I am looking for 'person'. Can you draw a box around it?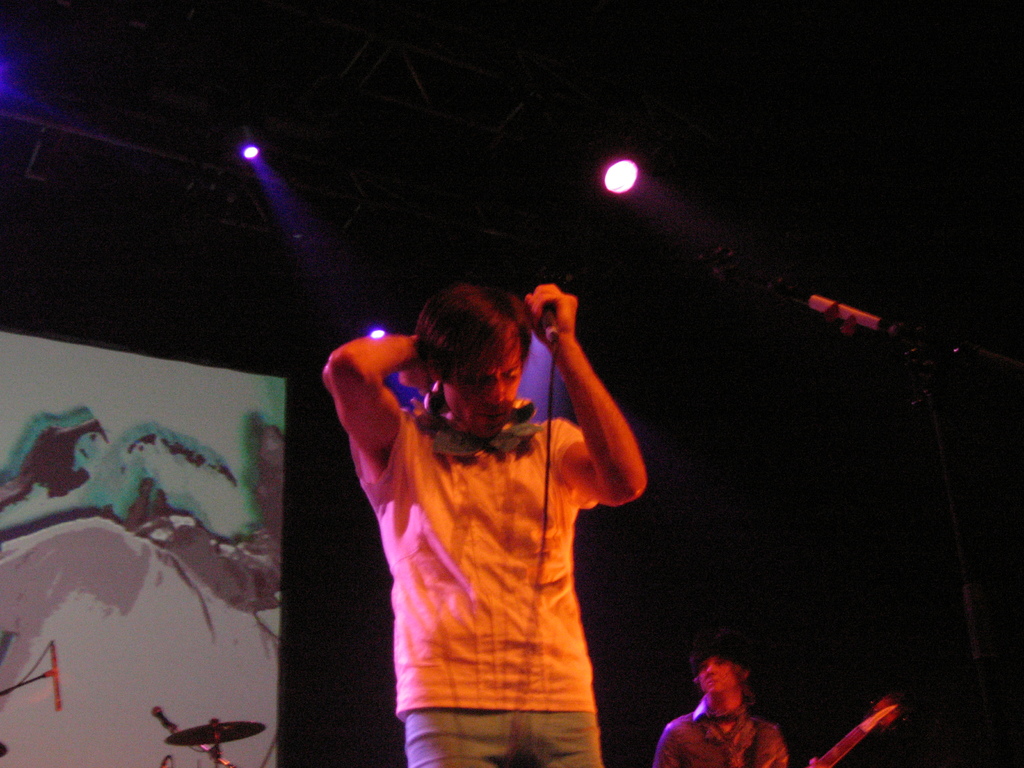
Sure, the bounding box is [x1=654, y1=643, x2=792, y2=767].
